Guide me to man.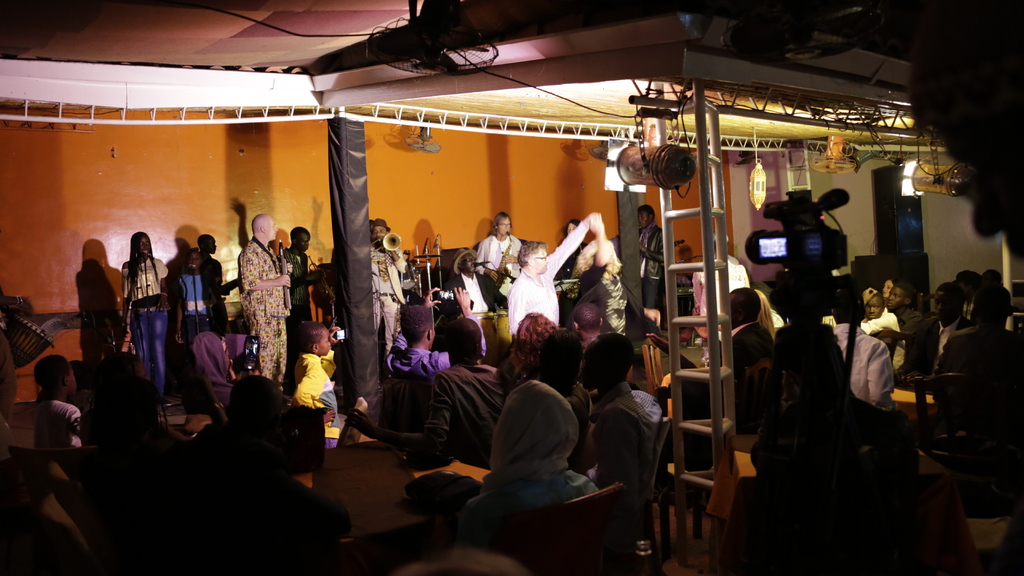
Guidance: box(728, 286, 772, 378).
